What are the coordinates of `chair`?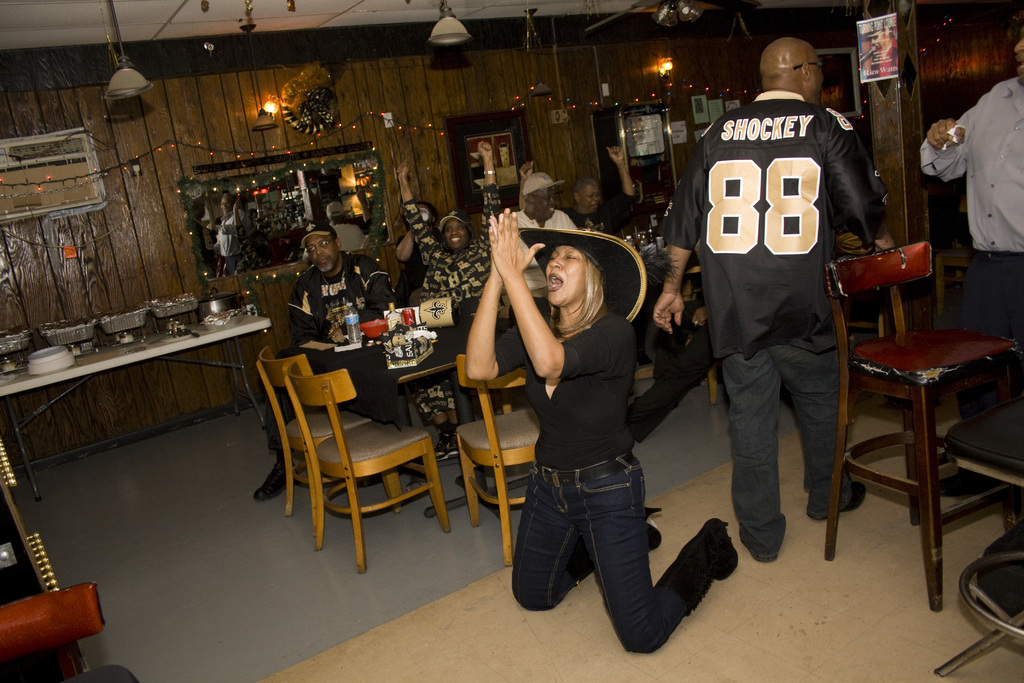
(456,356,545,566).
